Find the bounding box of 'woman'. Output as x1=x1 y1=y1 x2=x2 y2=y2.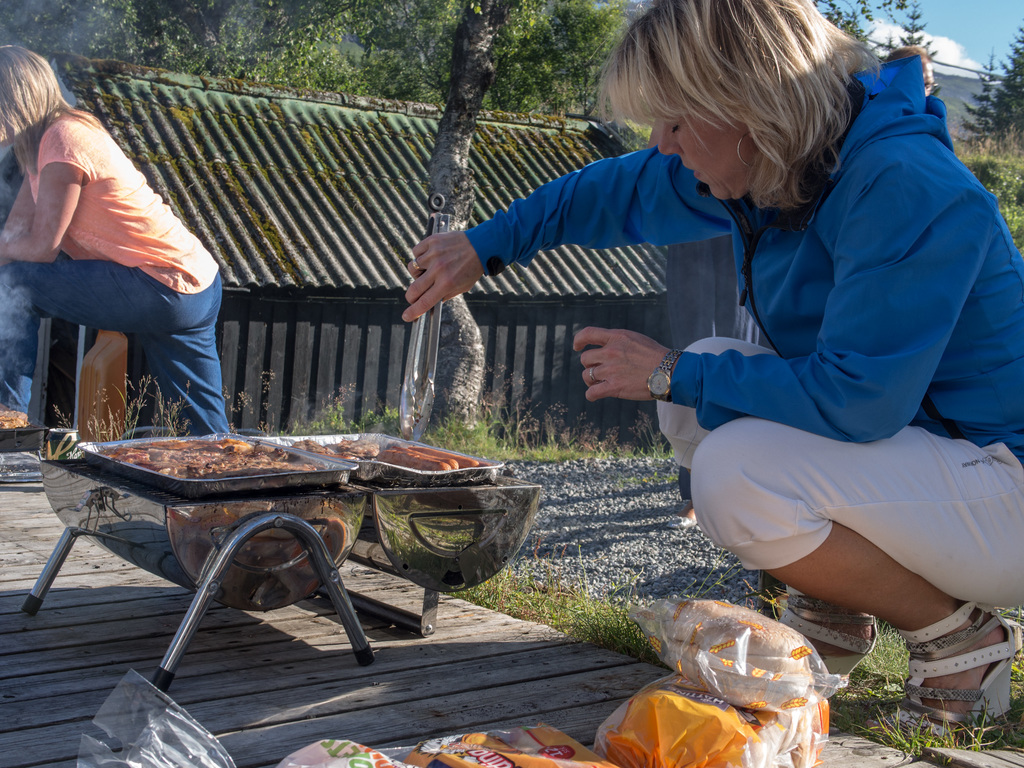
x1=401 y1=0 x2=1023 y2=750.
